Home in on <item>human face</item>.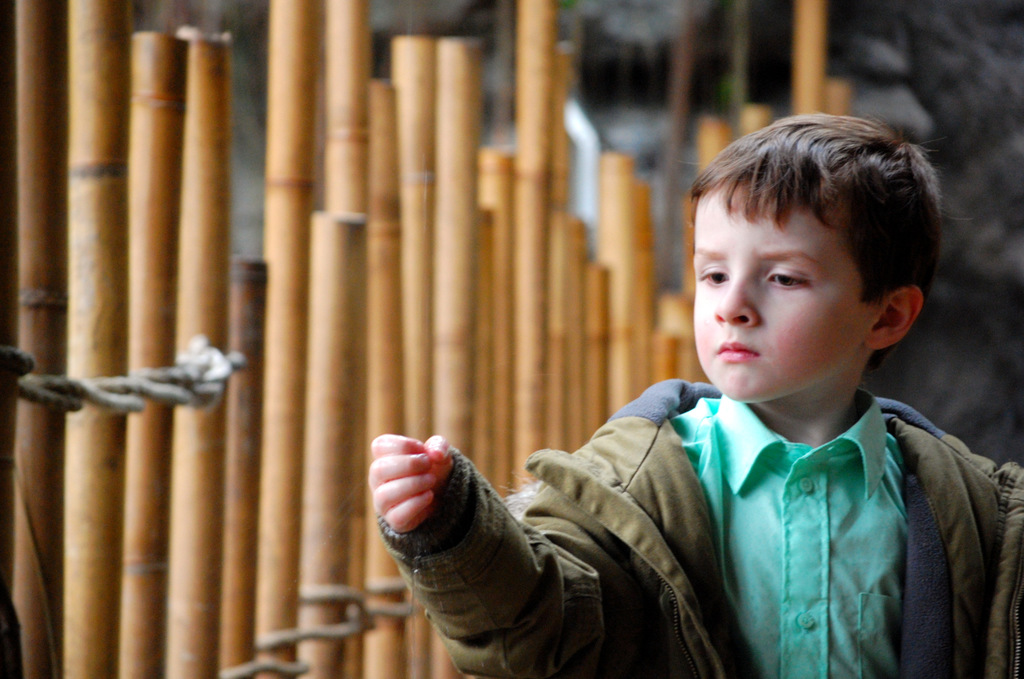
Homed in at rect(692, 186, 872, 398).
